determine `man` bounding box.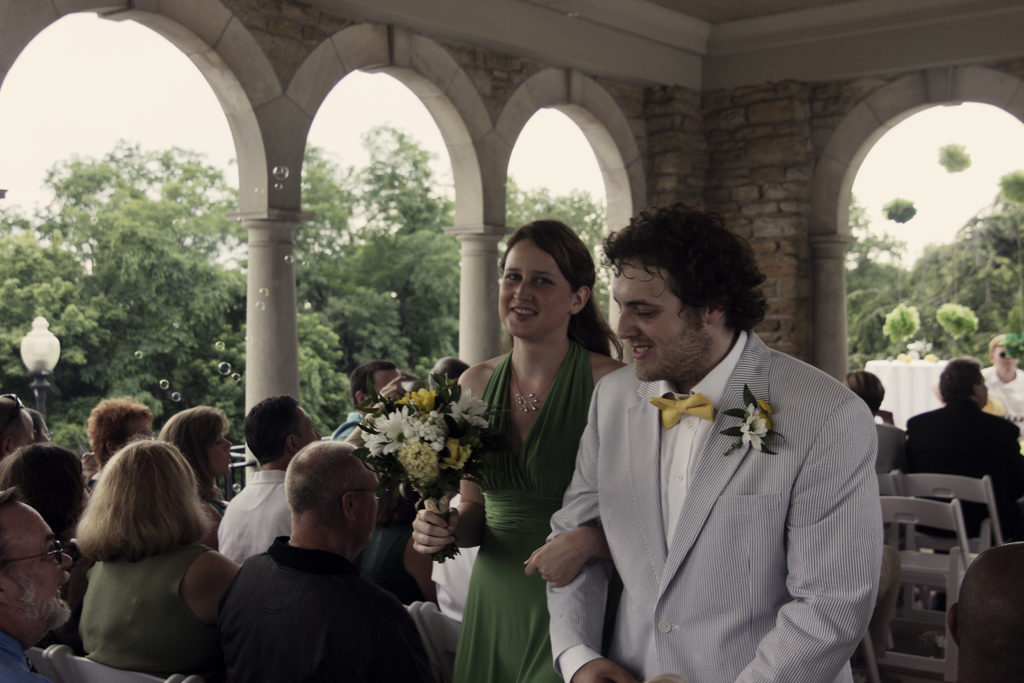
Determined: Rect(904, 354, 1023, 552).
